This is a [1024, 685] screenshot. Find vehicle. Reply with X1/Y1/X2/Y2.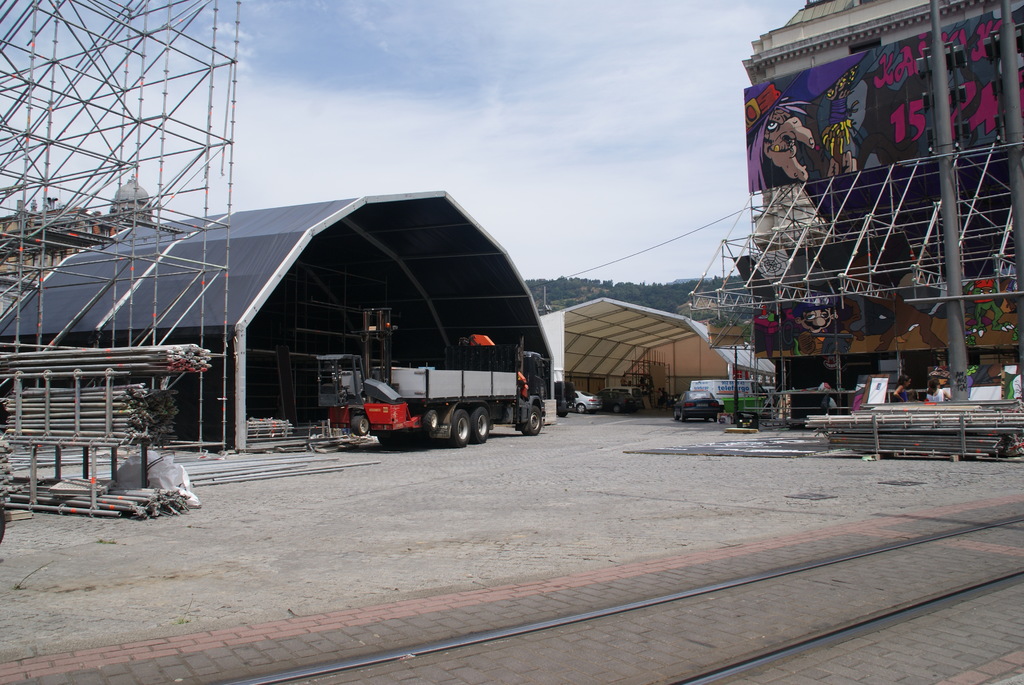
314/332/551/448.
